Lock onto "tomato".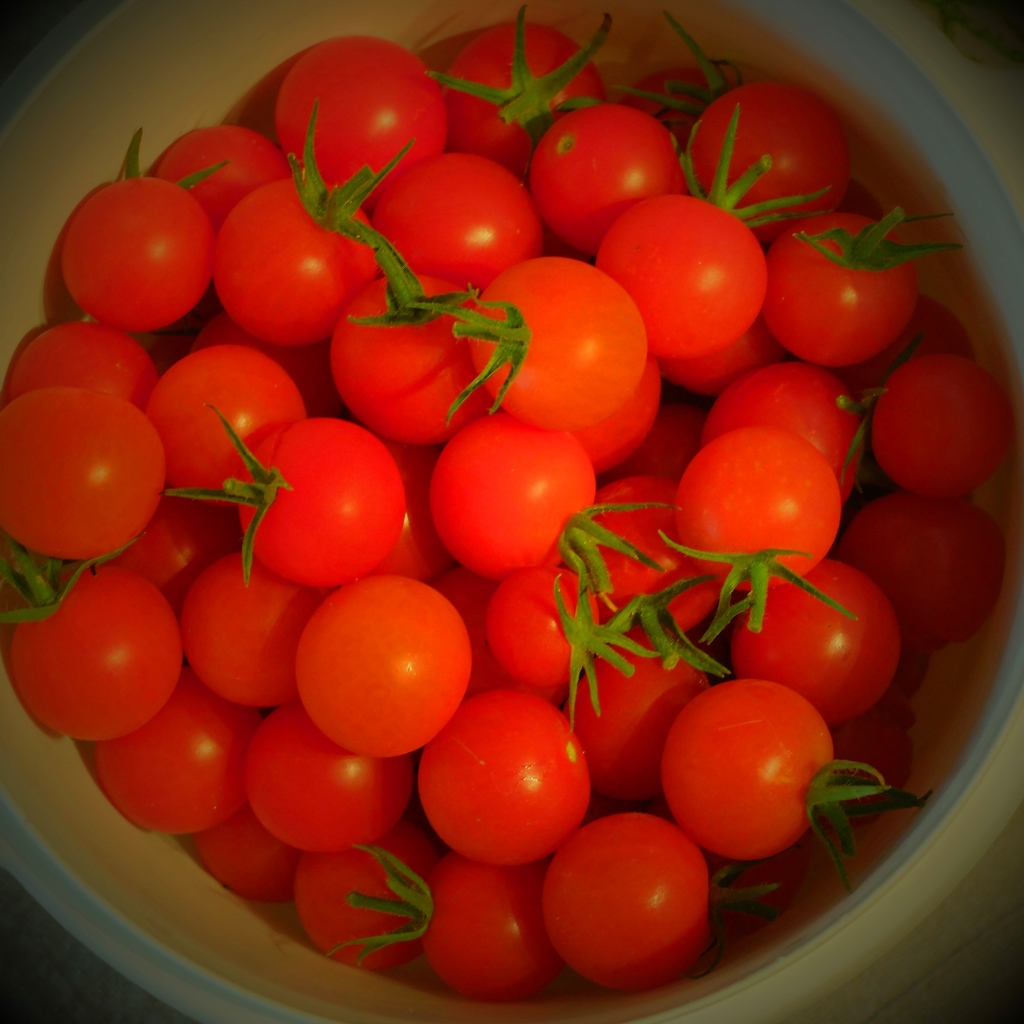
Locked: 428:413:673:586.
